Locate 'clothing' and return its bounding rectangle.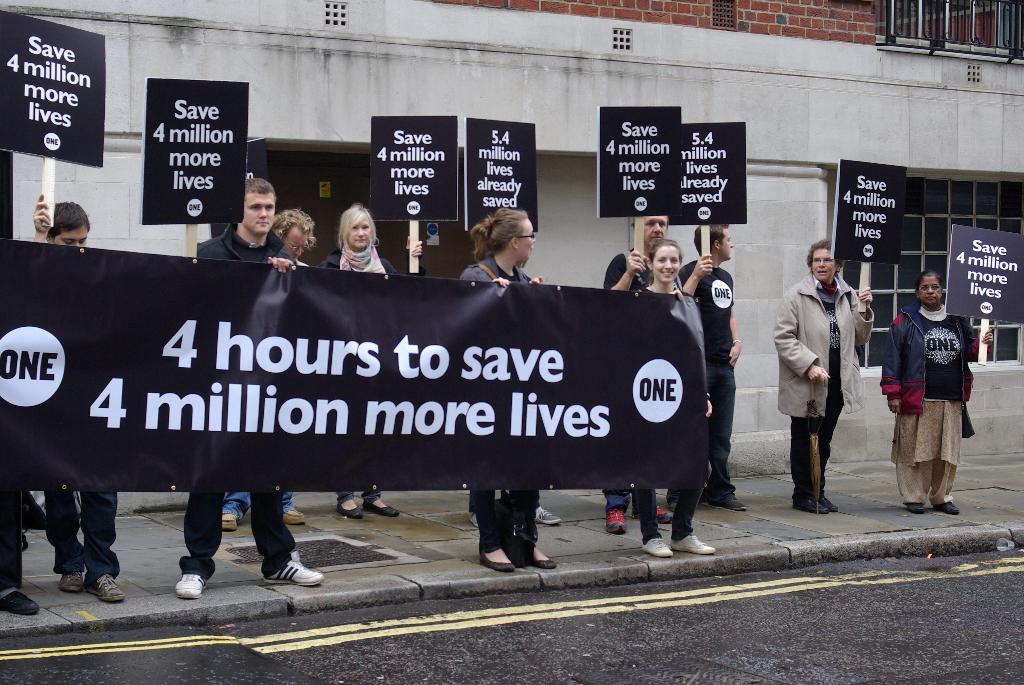
677, 251, 743, 502.
